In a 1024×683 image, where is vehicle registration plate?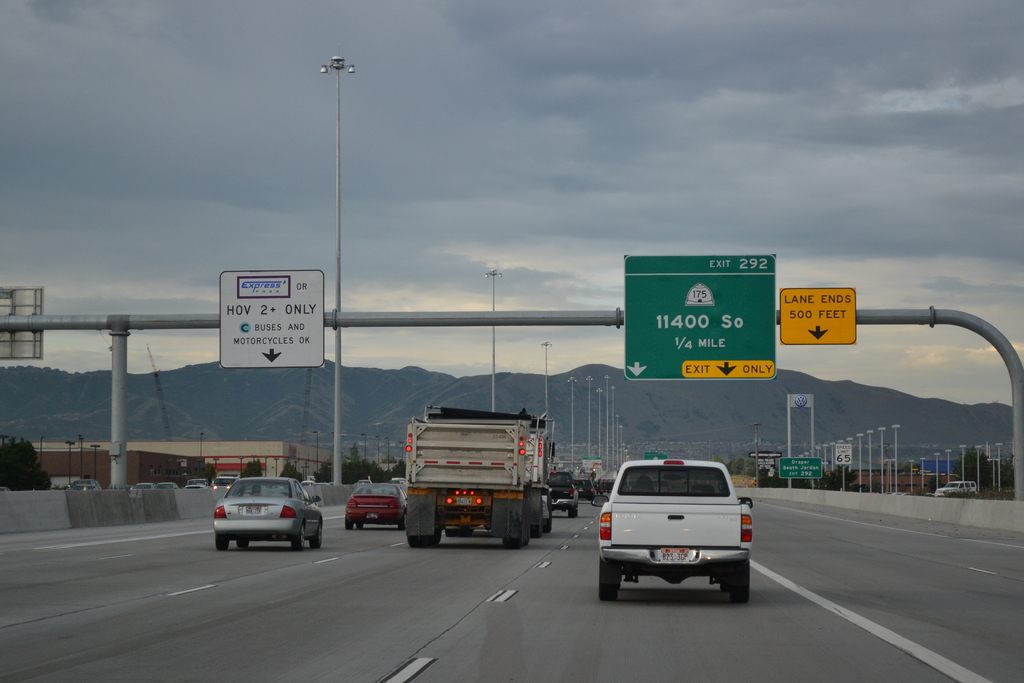
detection(246, 506, 260, 515).
